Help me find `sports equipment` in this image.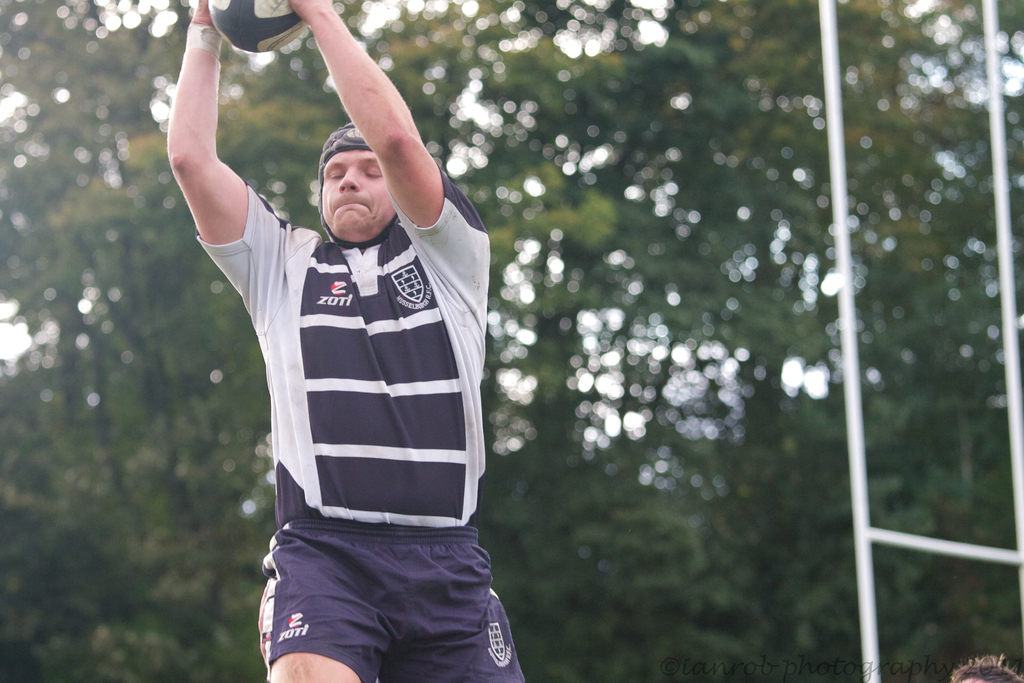
Found it: [207,0,308,56].
